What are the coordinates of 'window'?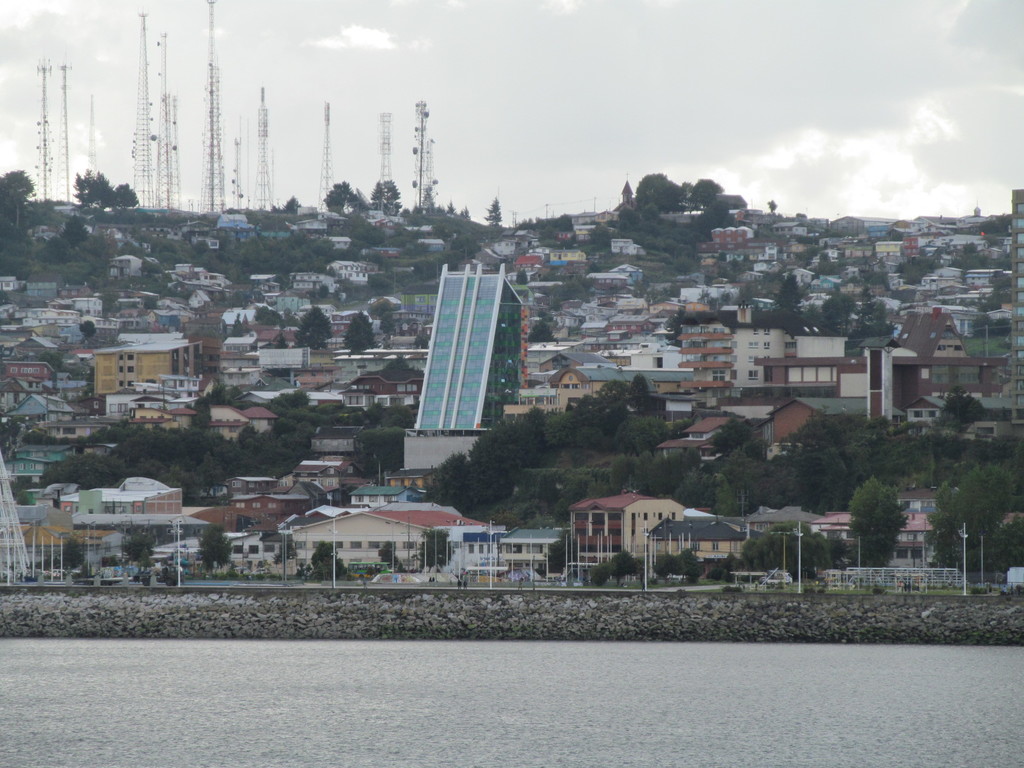
Rect(263, 544, 276, 555).
